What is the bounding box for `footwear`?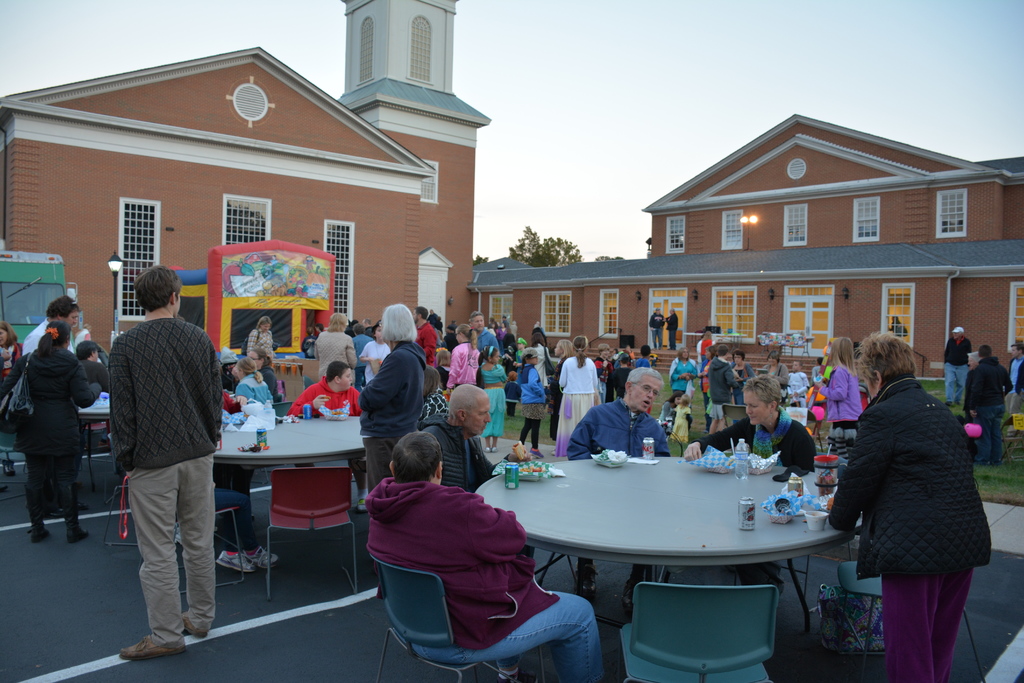
[x1=63, y1=488, x2=88, y2=544].
